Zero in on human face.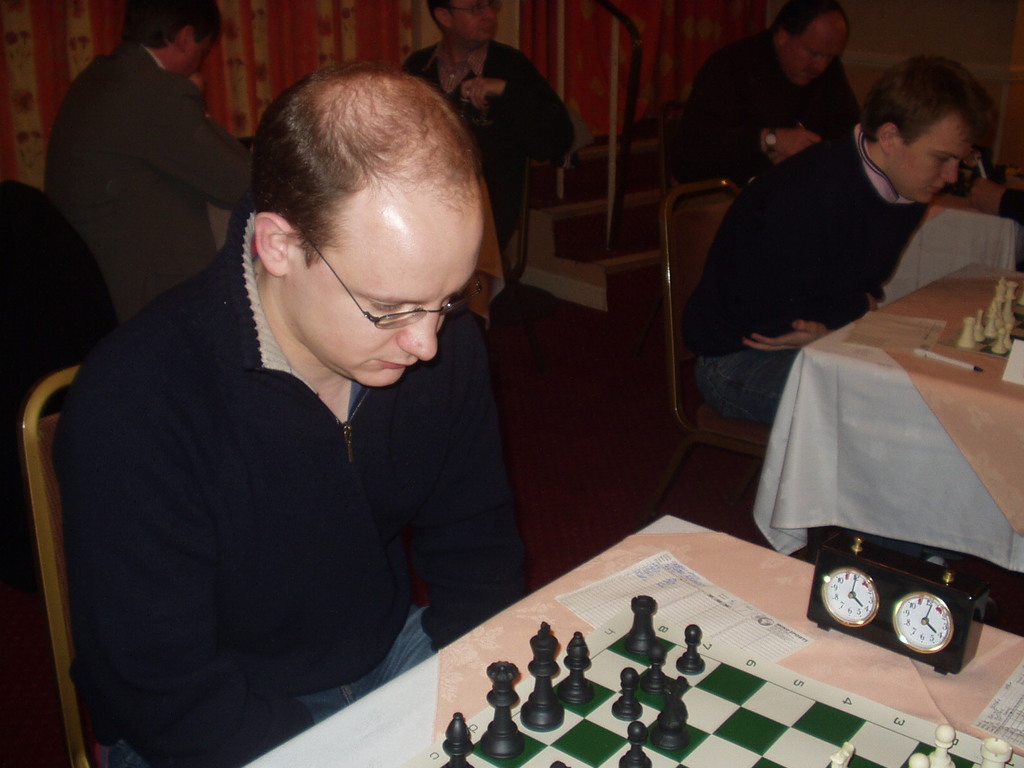
Zeroed in: (left=448, top=0, right=502, bottom=44).
